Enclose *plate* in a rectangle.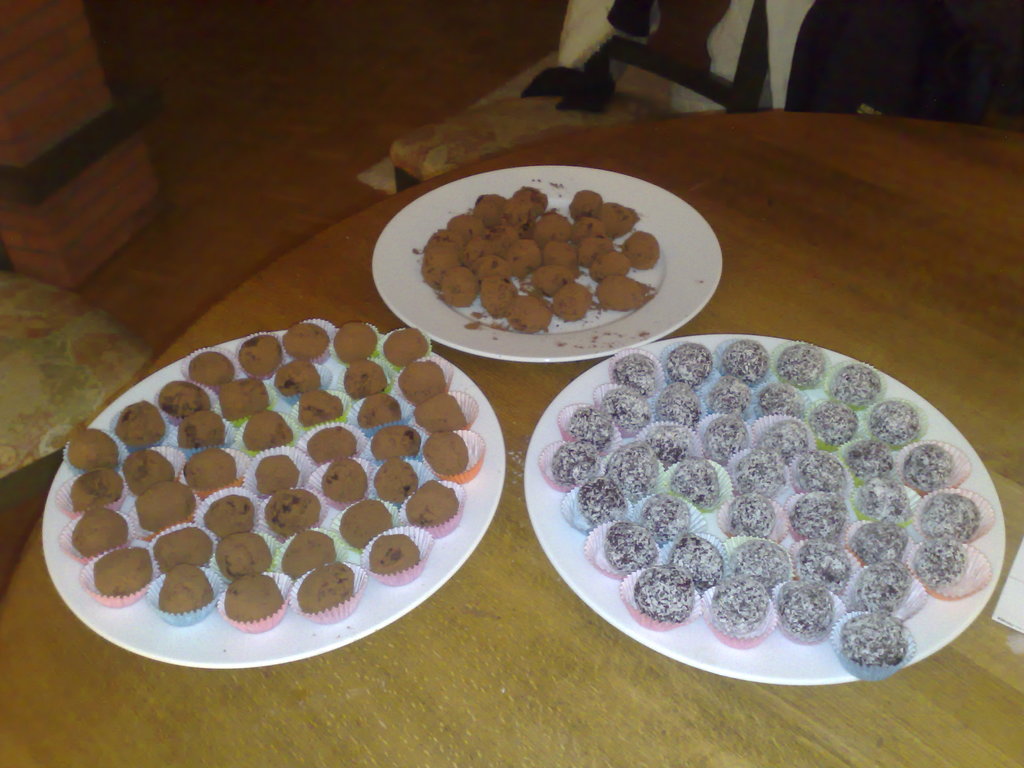
523/329/1014/691.
